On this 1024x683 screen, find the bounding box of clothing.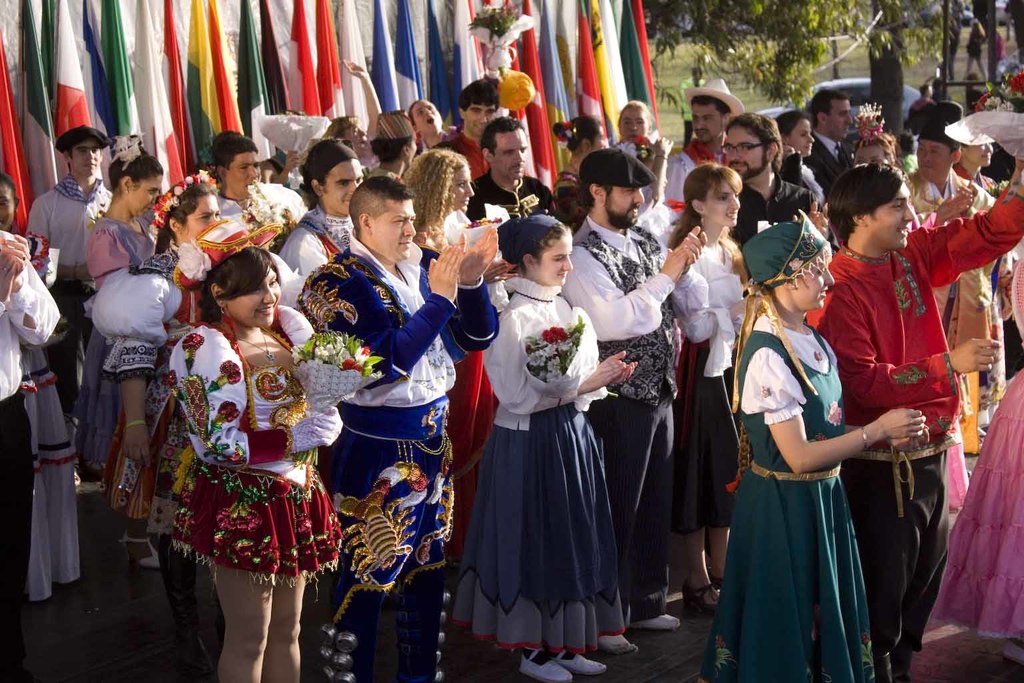
Bounding box: Rect(247, 235, 310, 313).
